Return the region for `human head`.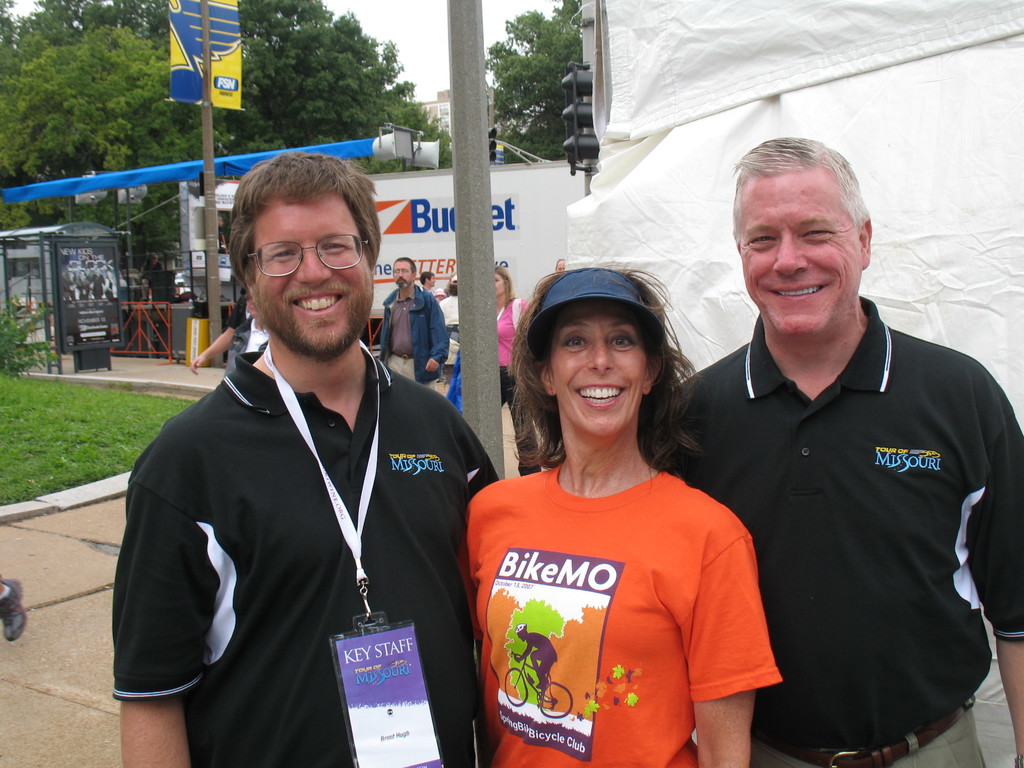
445 274 461 294.
